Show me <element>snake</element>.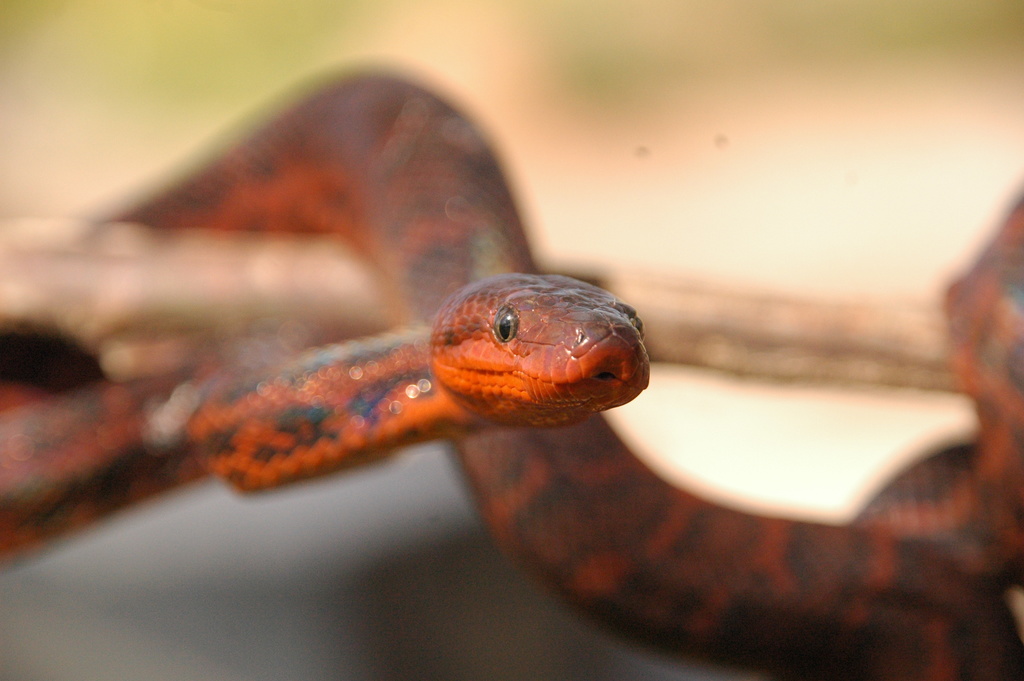
<element>snake</element> is here: [0,58,1023,680].
